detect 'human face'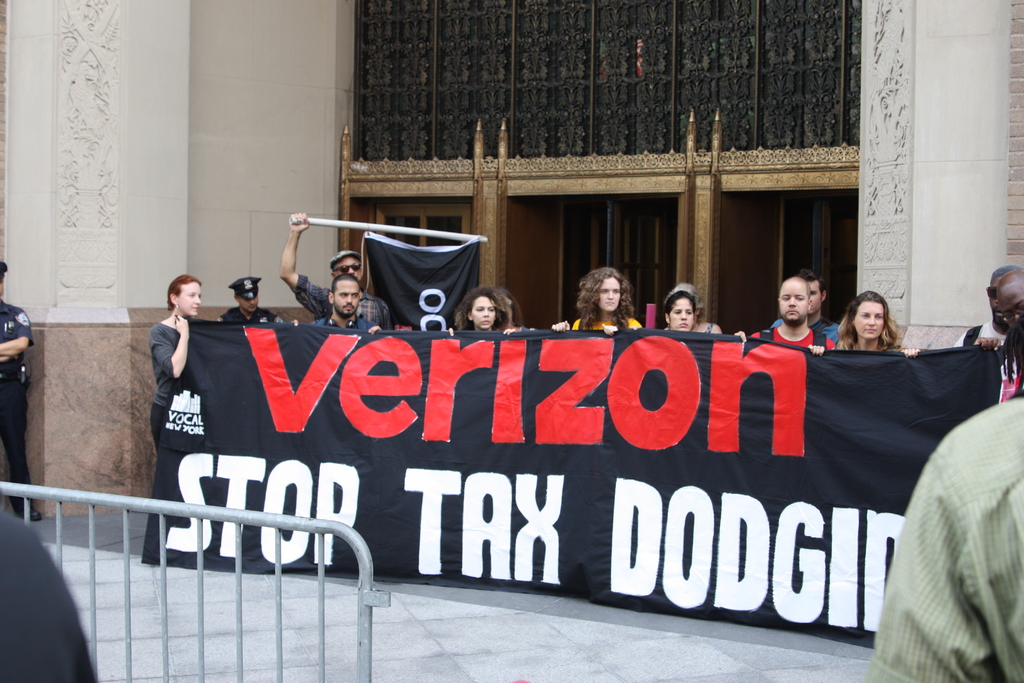
l=332, t=282, r=360, b=318
